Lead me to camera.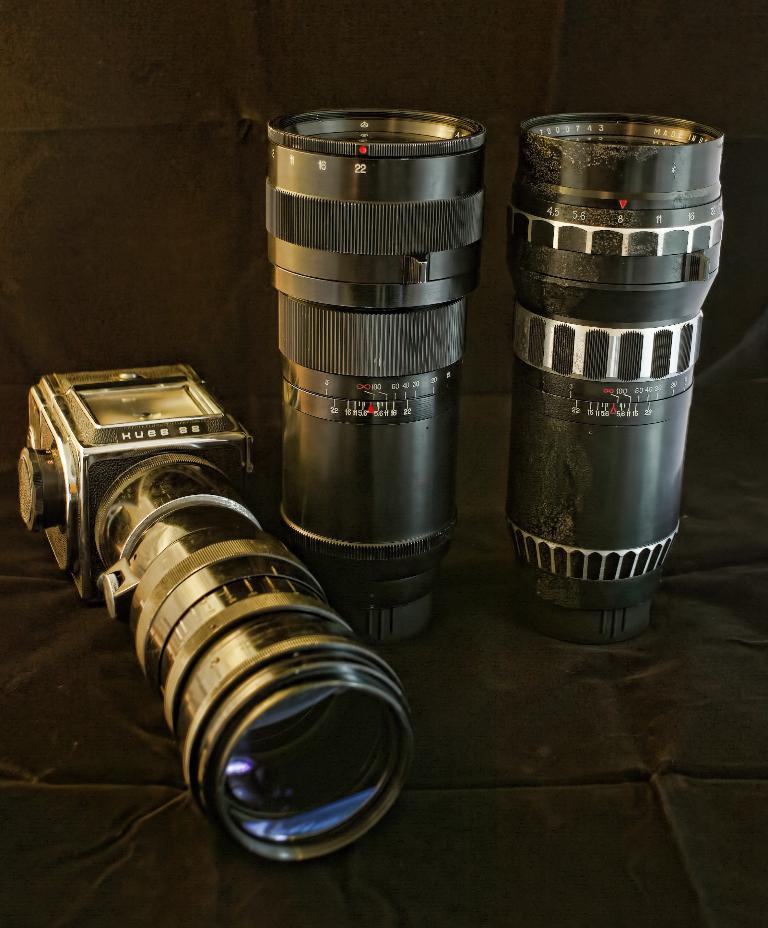
Lead to l=510, t=112, r=730, b=643.
